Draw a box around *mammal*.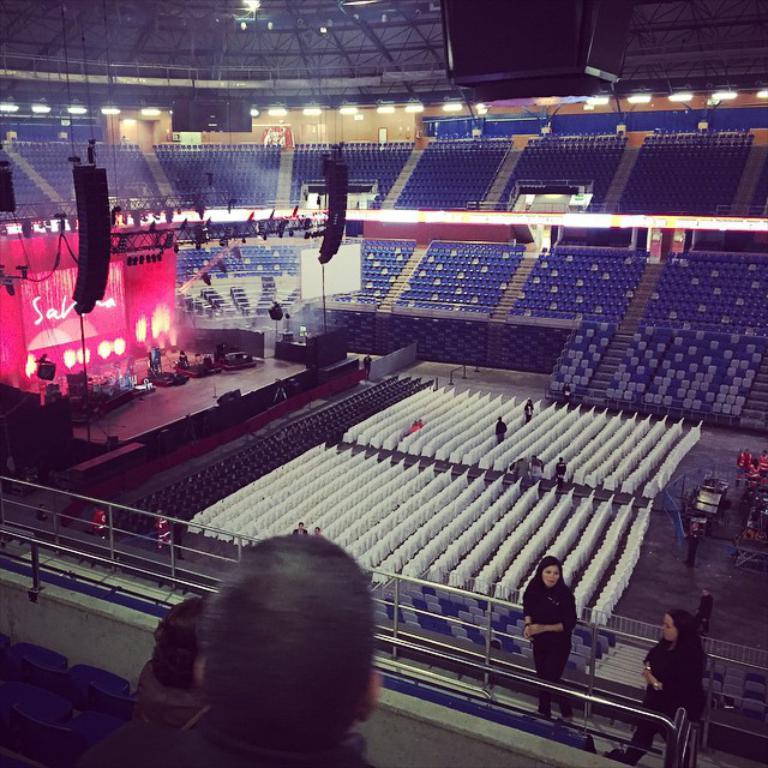
locate(496, 415, 508, 440).
